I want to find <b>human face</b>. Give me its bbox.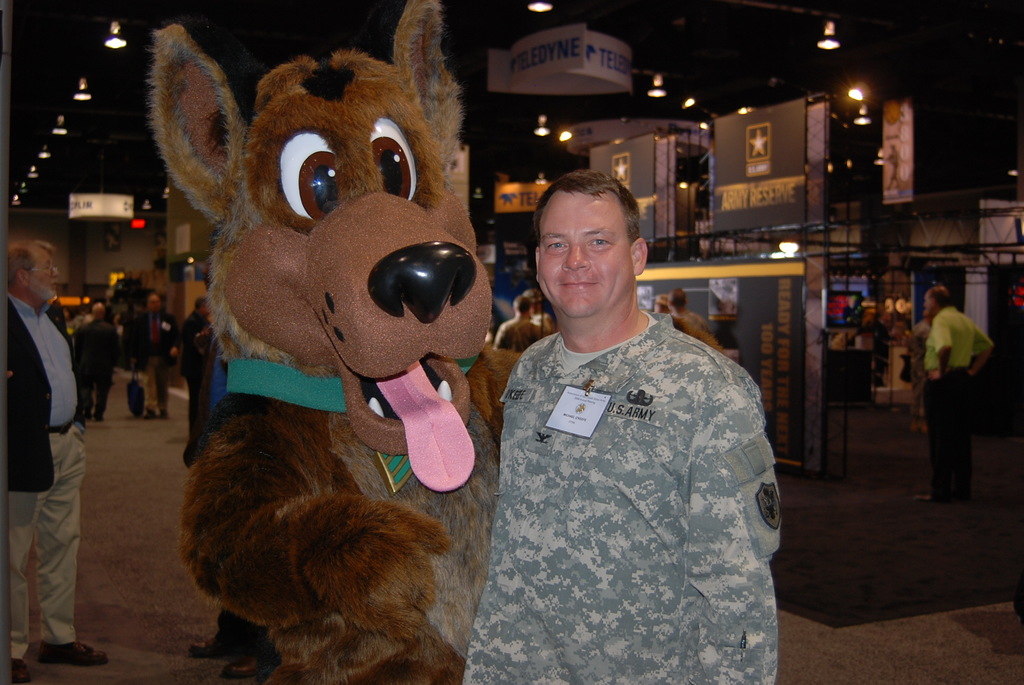
(x1=28, y1=249, x2=59, y2=296).
